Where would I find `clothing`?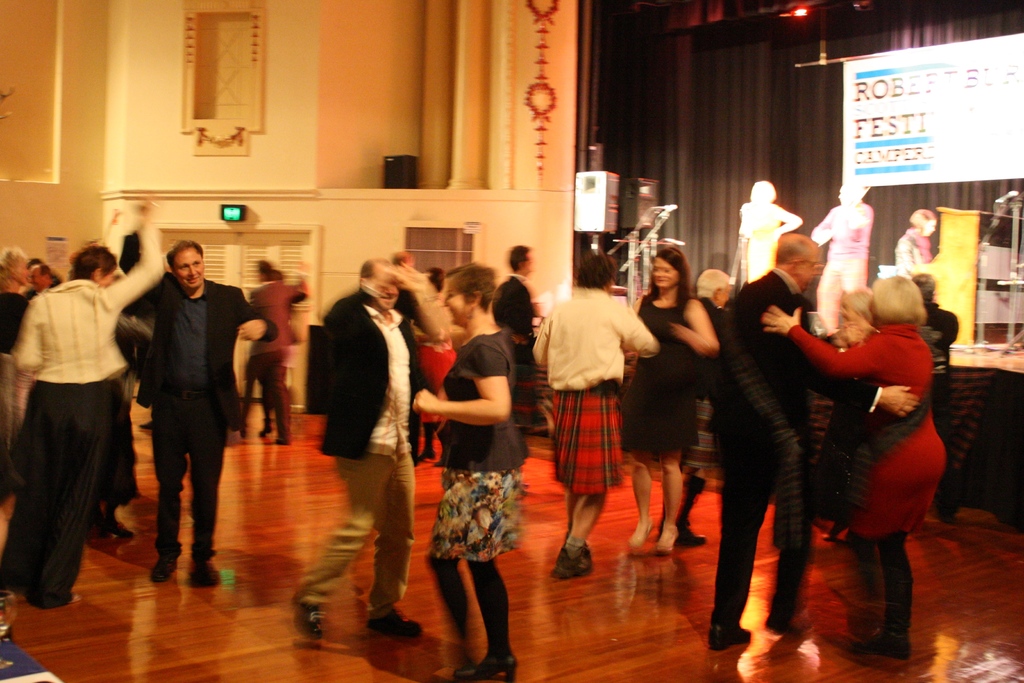
At detection(692, 293, 717, 466).
